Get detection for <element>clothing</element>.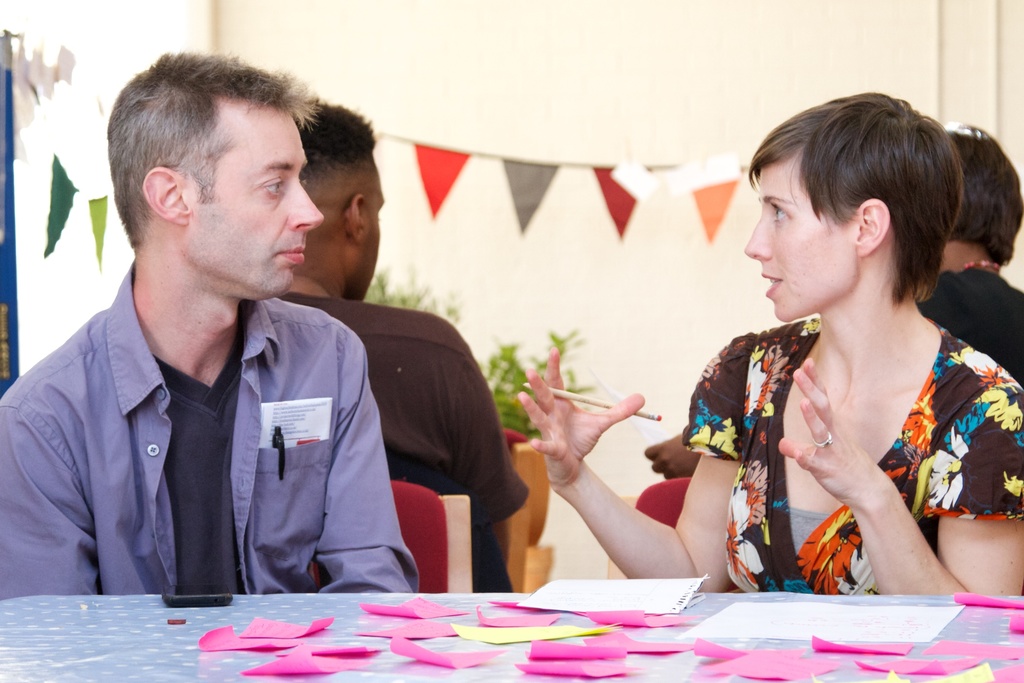
Detection: left=0, top=263, right=414, bottom=599.
